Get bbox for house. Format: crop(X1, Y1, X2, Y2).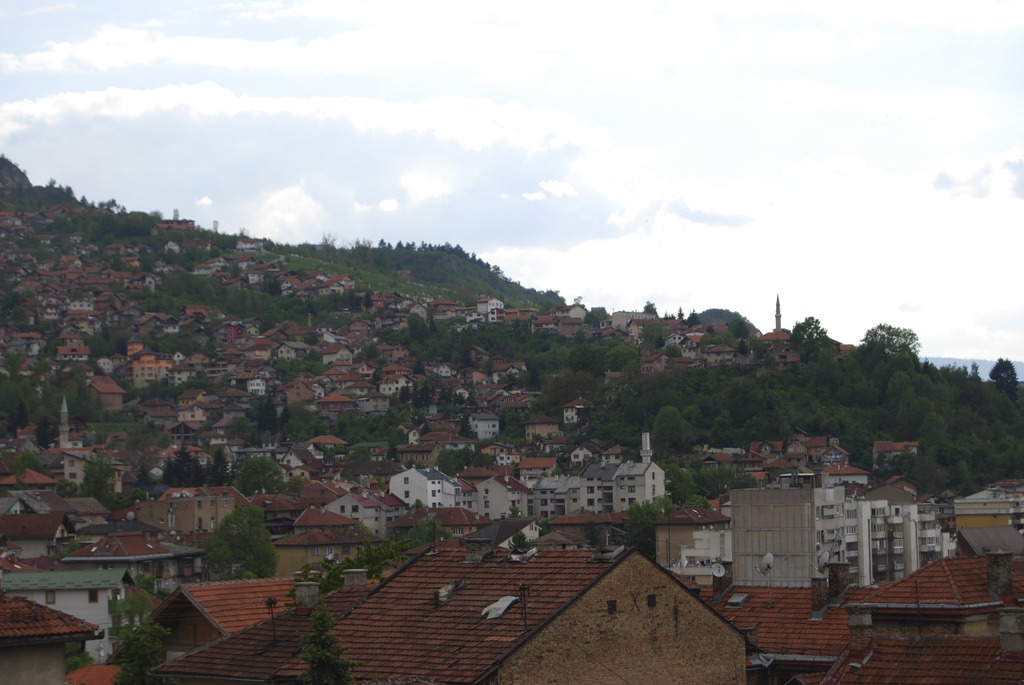
crop(451, 478, 482, 505).
